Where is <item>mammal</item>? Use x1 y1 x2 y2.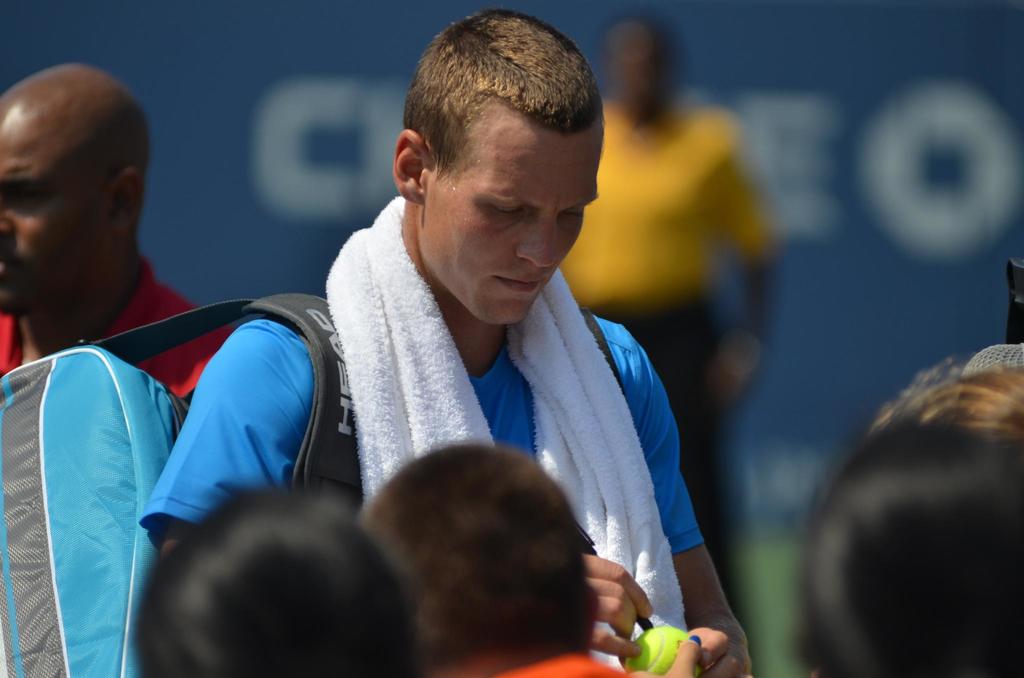
132 473 431 677.
